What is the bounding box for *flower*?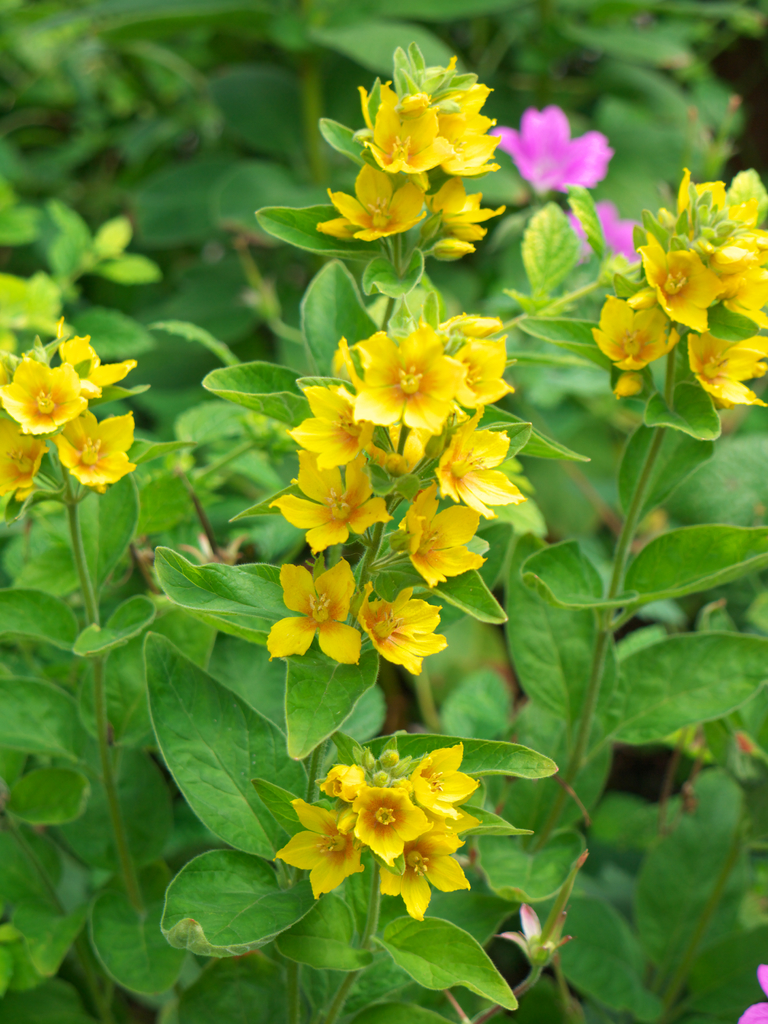
740/961/767/1023.
